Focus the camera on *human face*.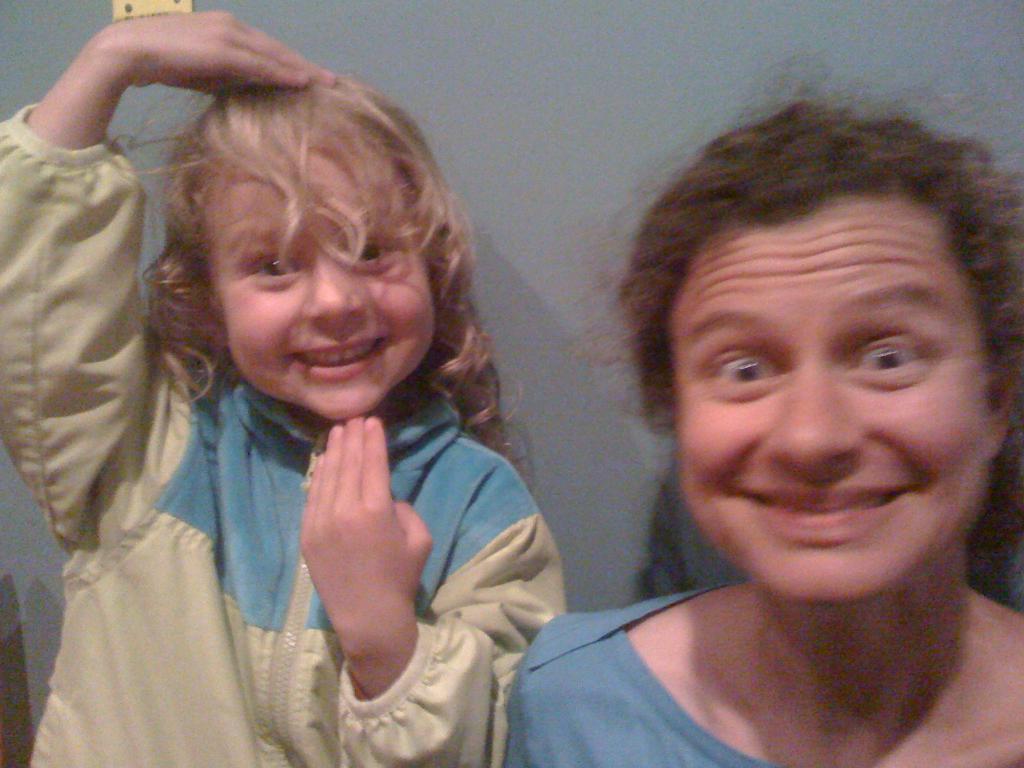
Focus region: <region>673, 198, 995, 598</region>.
